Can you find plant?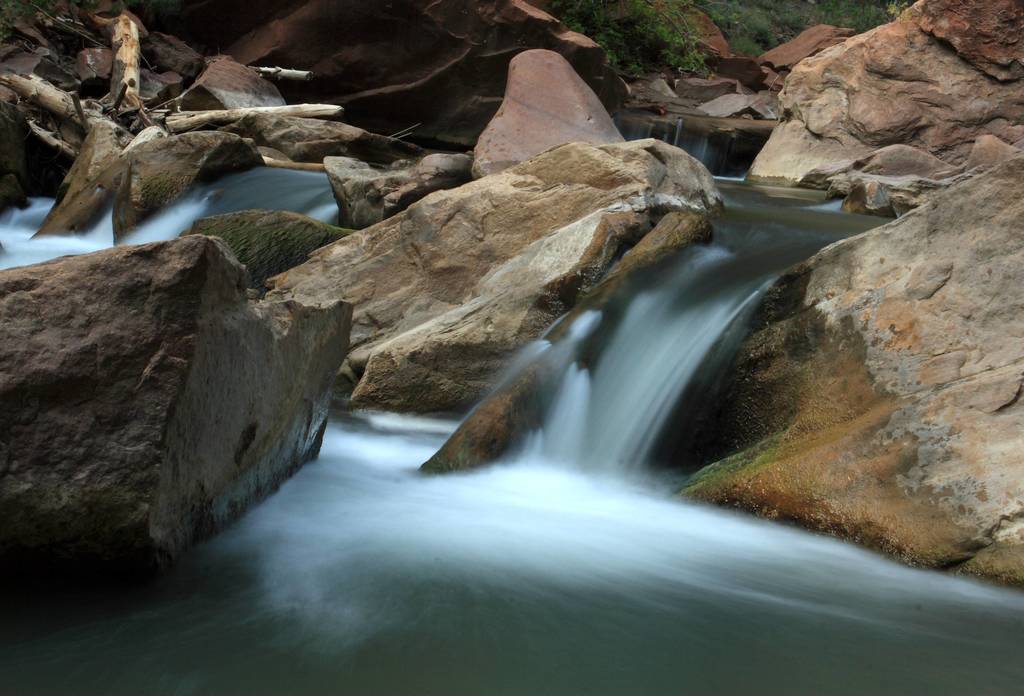
Yes, bounding box: bbox=[0, 0, 125, 47].
